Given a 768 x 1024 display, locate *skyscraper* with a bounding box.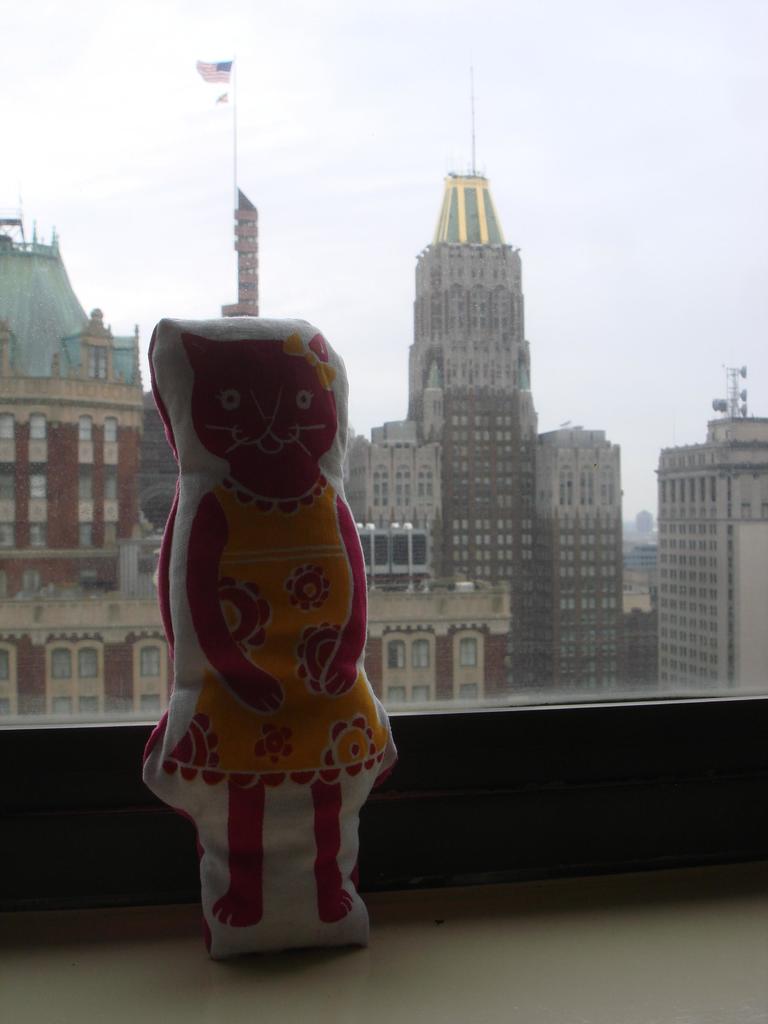
Located: [left=406, top=172, right=627, bottom=688].
